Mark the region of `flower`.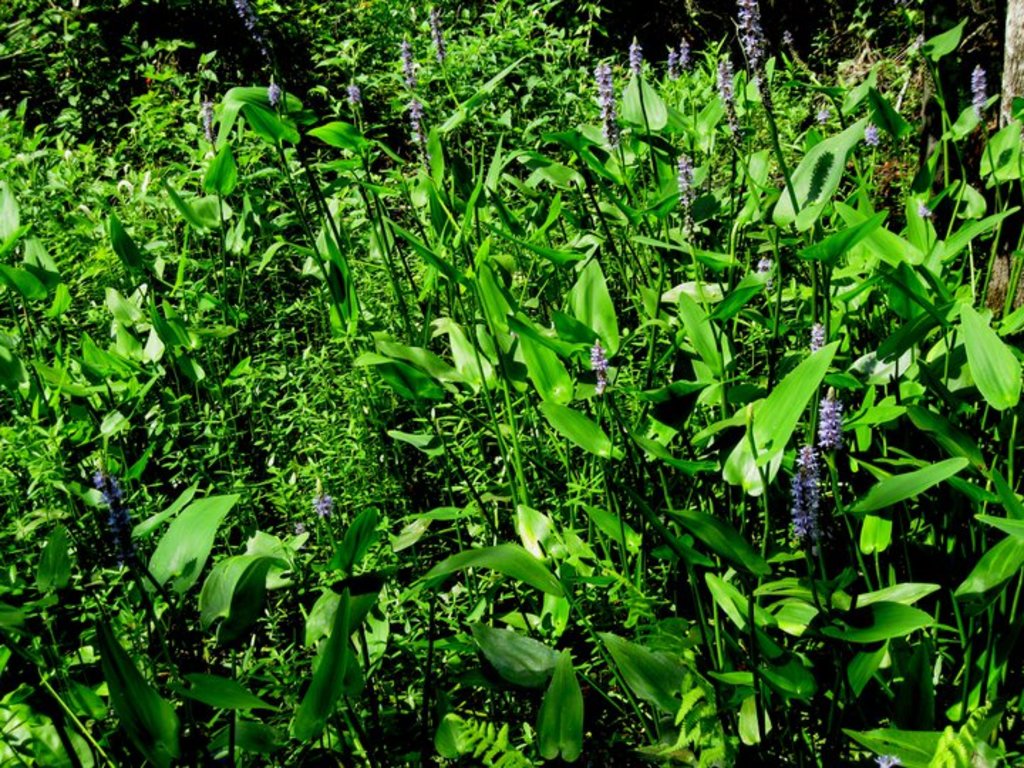
Region: l=860, t=119, r=878, b=152.
